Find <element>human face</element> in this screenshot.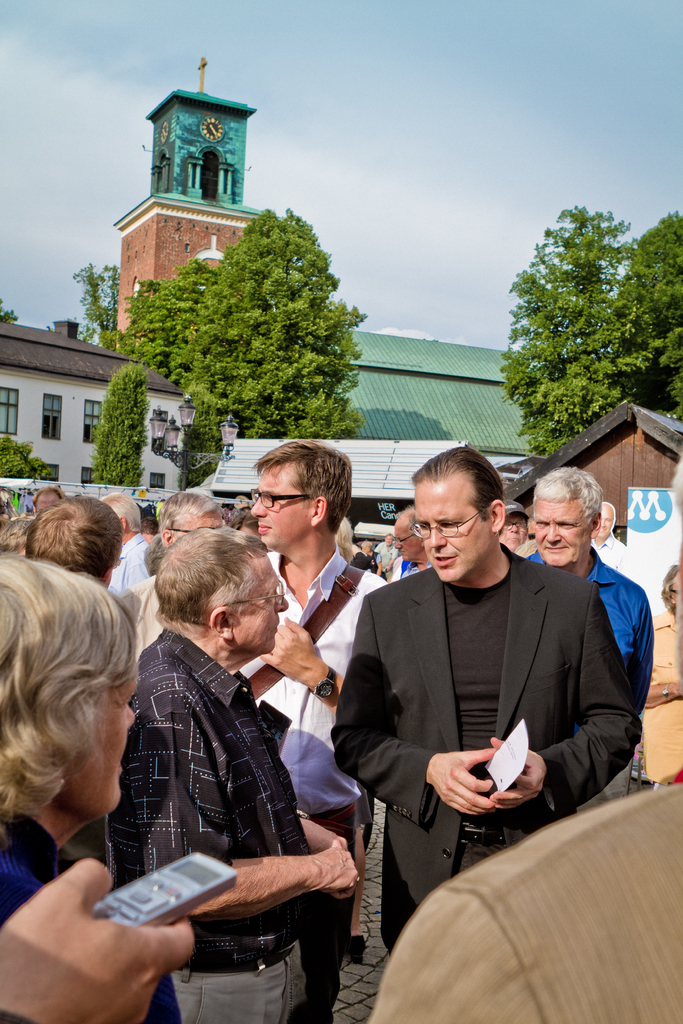
The bounding box for <element>human face</element> is select_region(255, 461, 317, 550).
